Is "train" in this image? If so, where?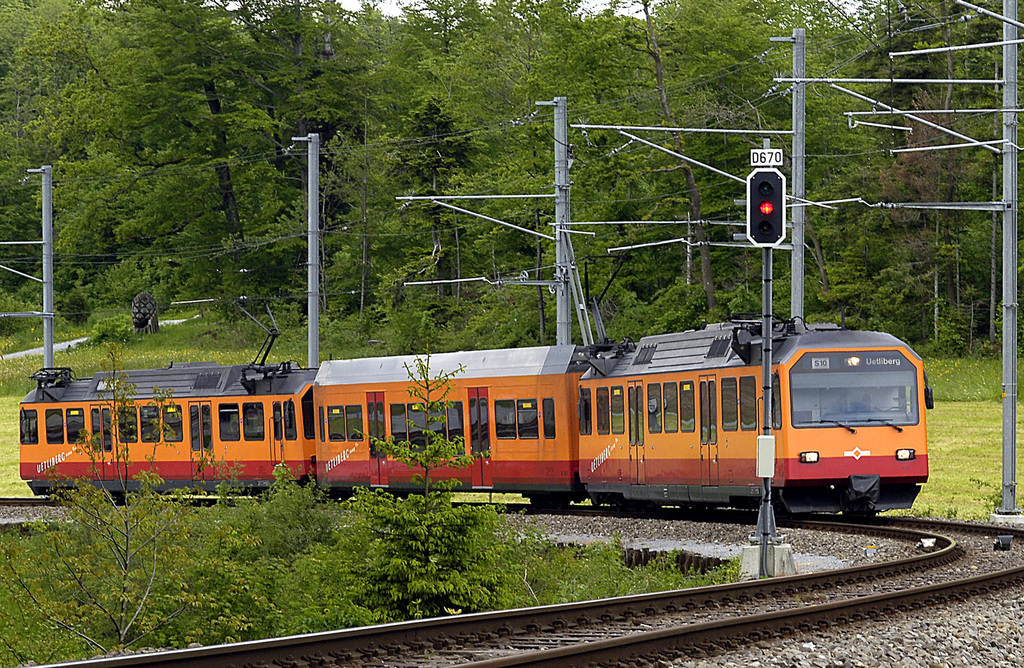
Yes, at (19,316,935,520).
